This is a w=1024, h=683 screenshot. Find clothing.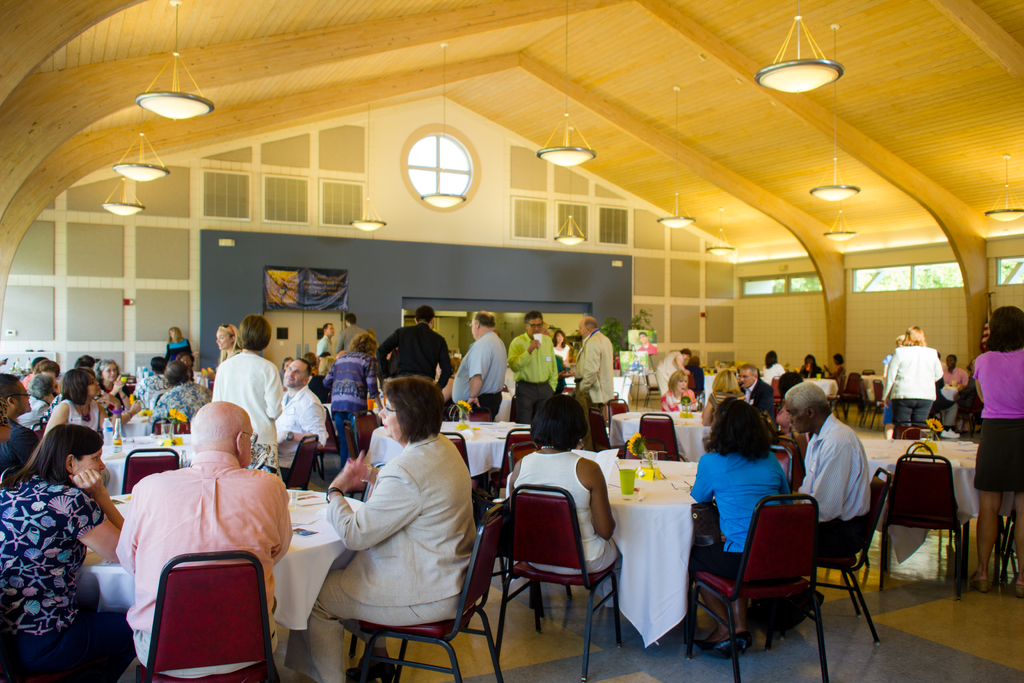
Bounding box: pyautogui.locateOnScreen(0, 470, 102, 659).
